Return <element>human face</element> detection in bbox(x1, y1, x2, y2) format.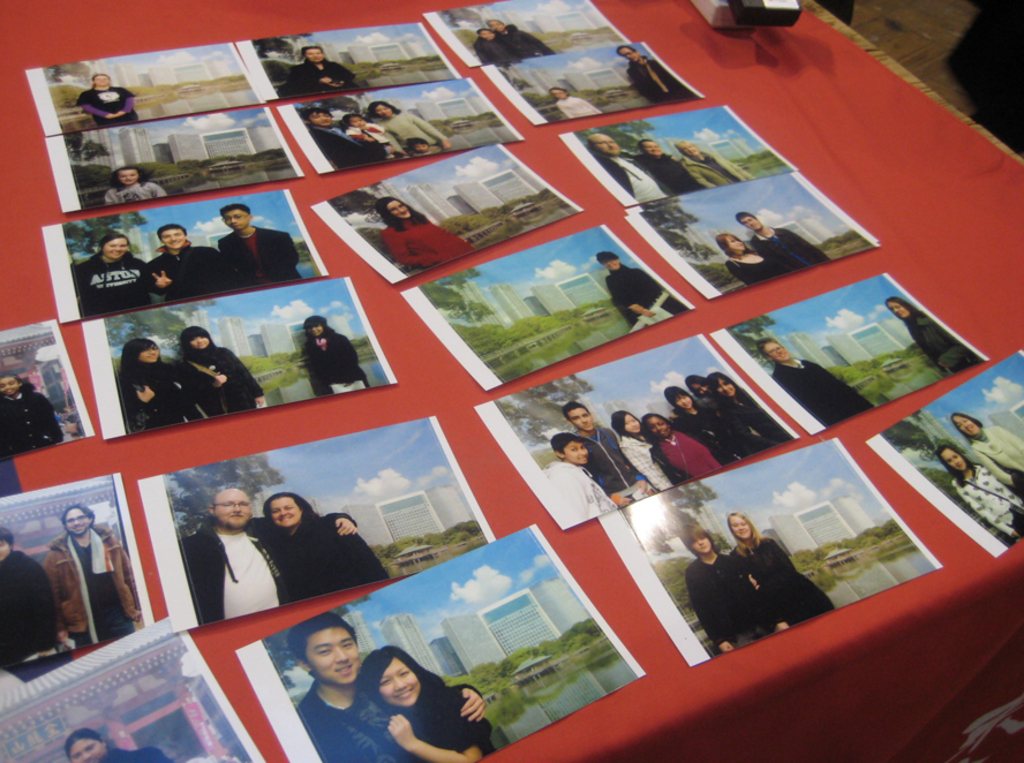
bbox(650, 415, 669, 438).
